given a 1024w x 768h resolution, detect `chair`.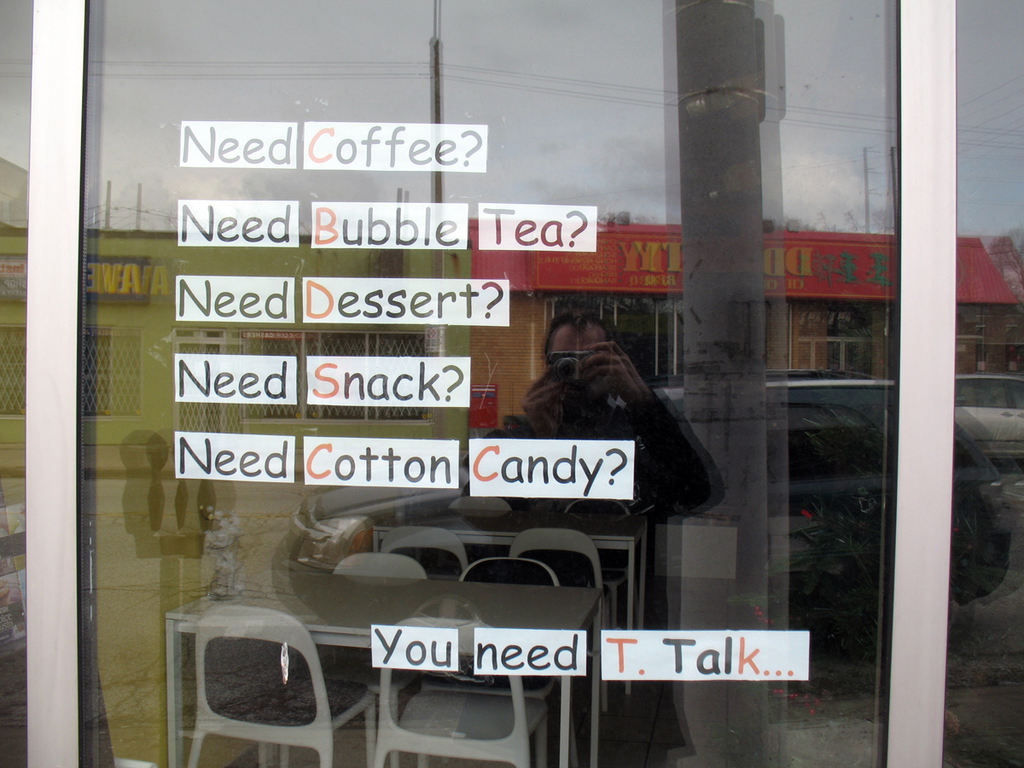
box(375, 618, 532, 767).
